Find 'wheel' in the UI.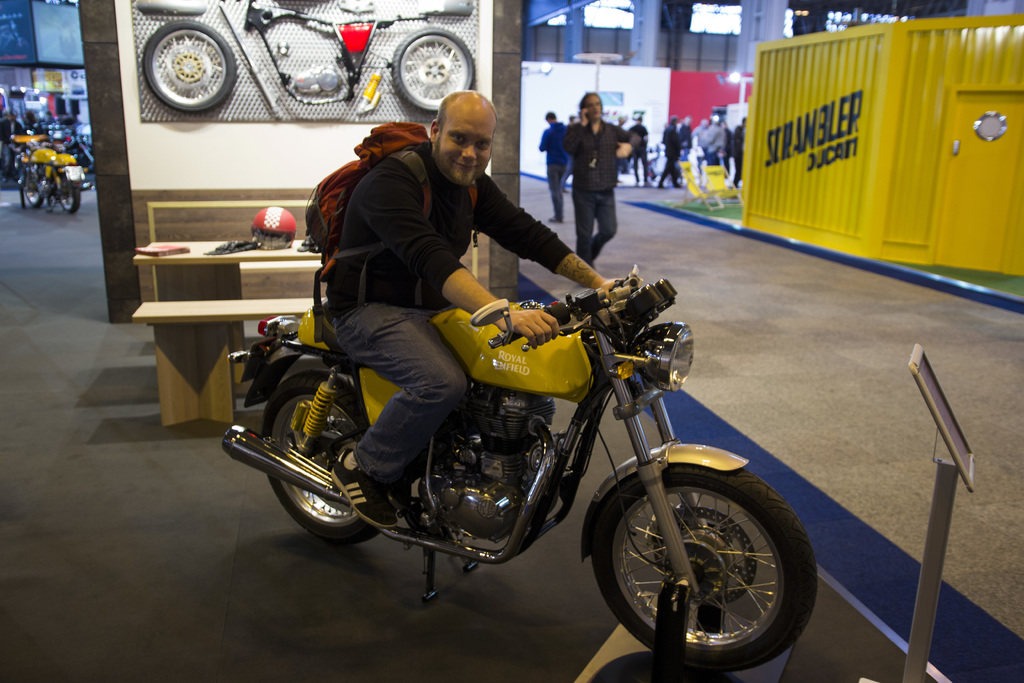
UI element at box=[392, 26, 477, 114].
